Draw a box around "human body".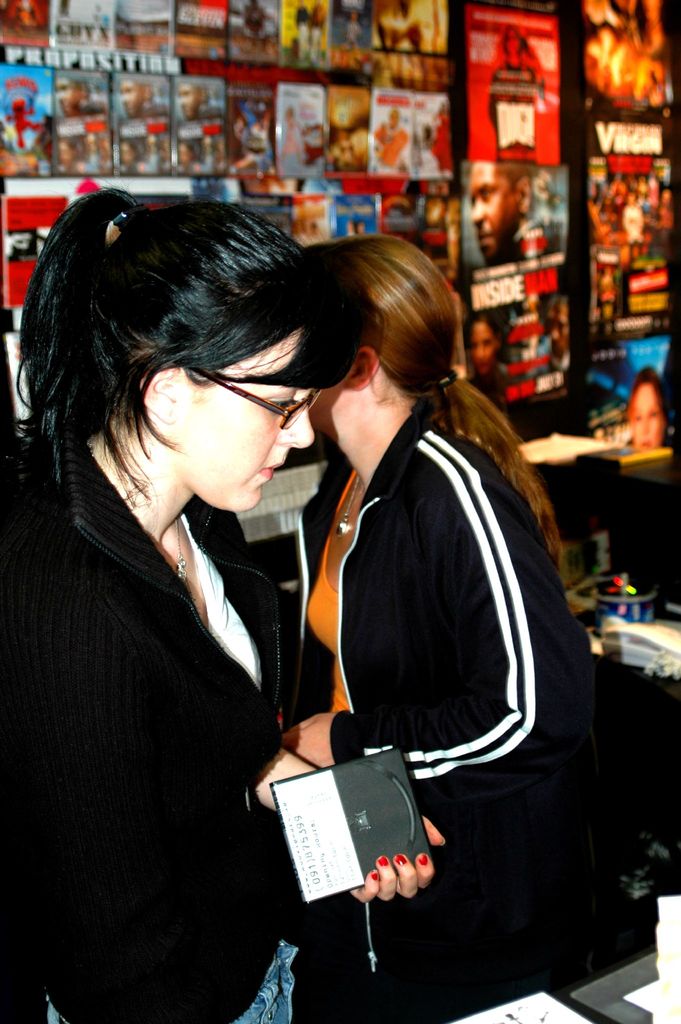
(x1=468, y1=162, x2=536, y2=266).
